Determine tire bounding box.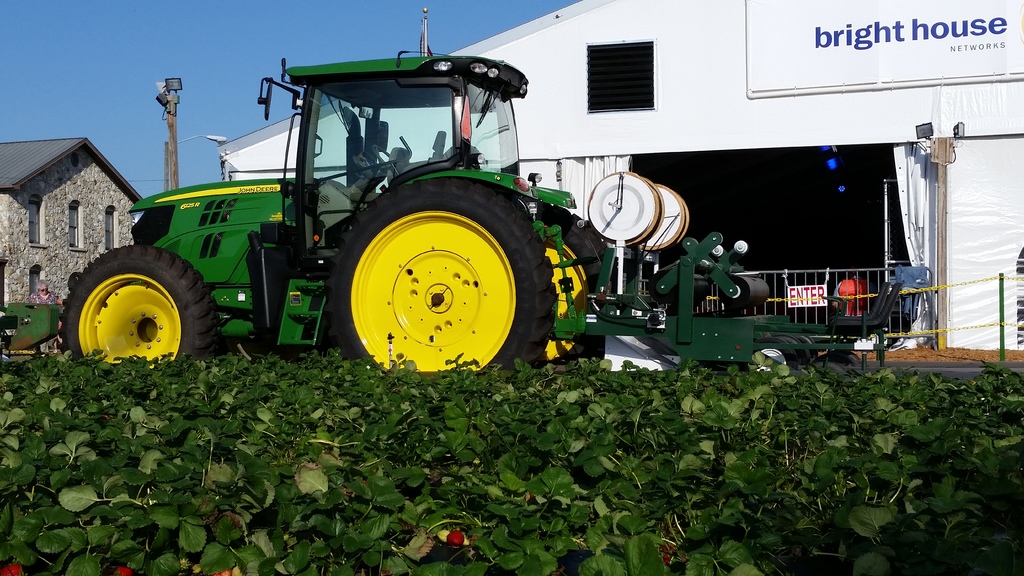
Determined: box(72, 238, 210, 364).
